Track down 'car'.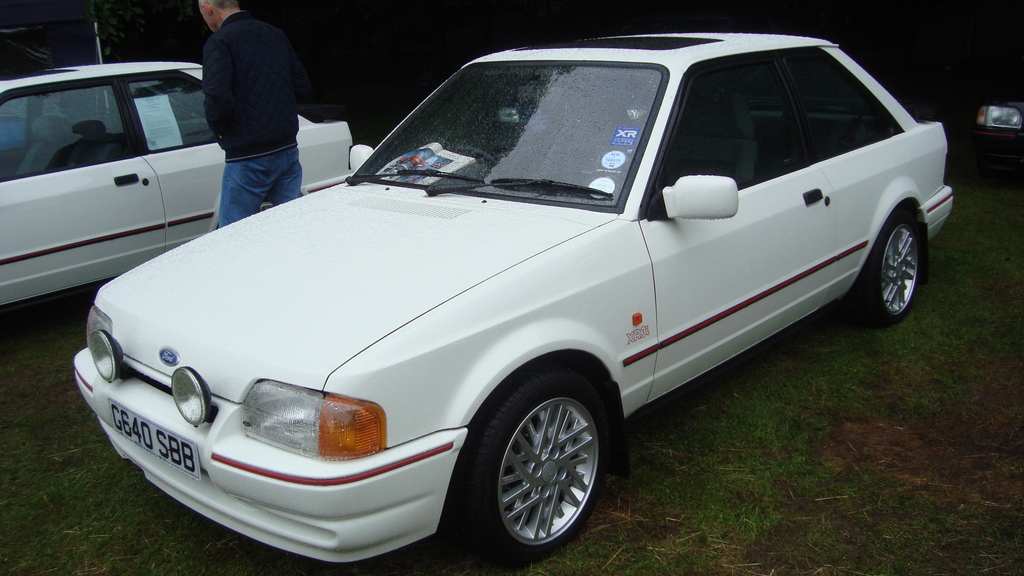
Tracked to bbox(71, 33, 954, 564).
